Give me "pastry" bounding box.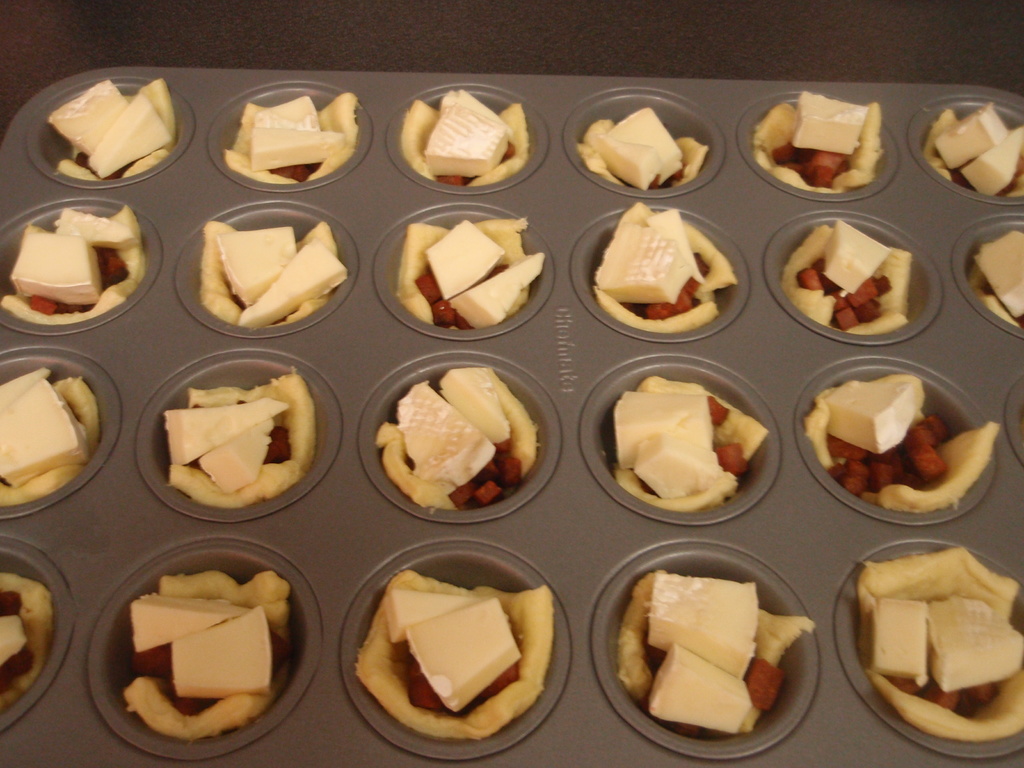
Rect(1, 569, 56, 716).
